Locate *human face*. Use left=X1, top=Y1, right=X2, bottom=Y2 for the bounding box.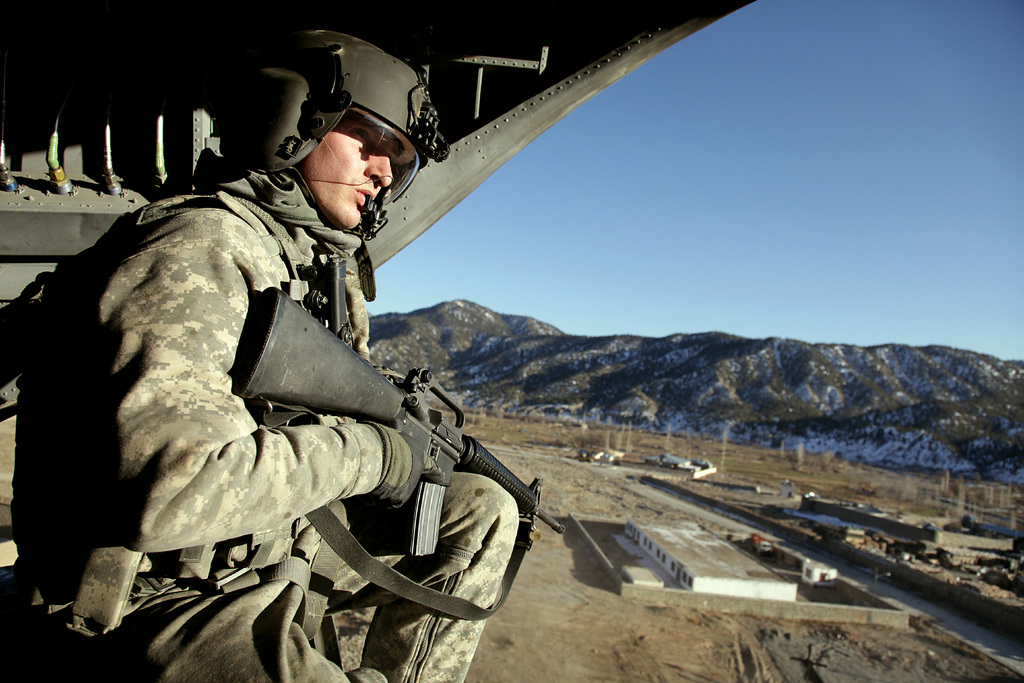
left=303, top=121, right=396, bottom=227.
